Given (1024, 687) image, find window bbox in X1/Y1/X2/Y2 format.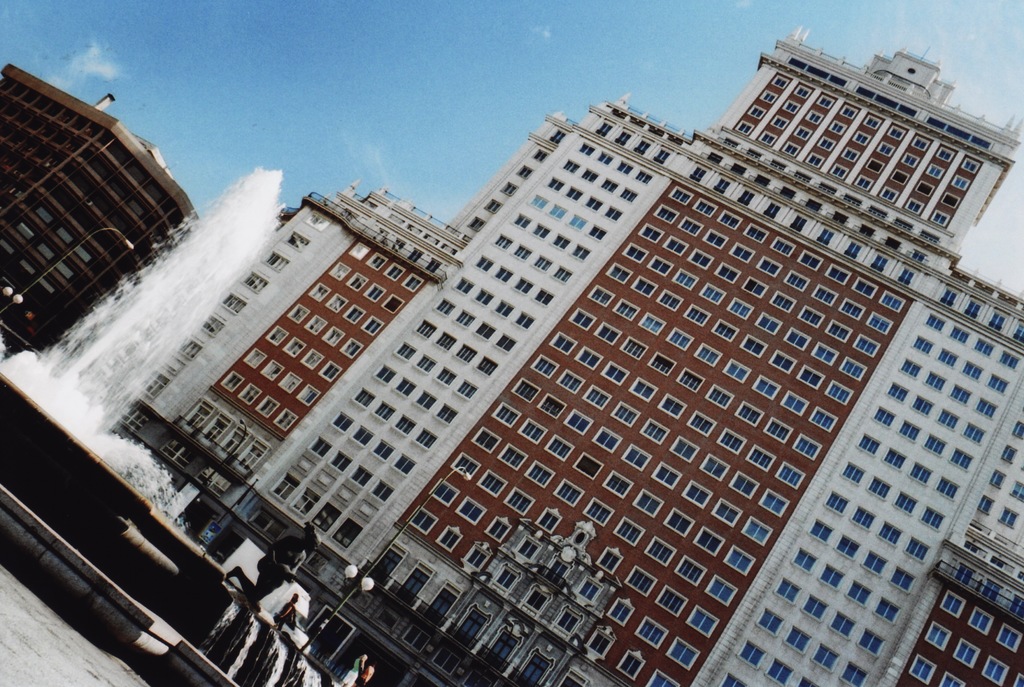
535/255/551/270.
